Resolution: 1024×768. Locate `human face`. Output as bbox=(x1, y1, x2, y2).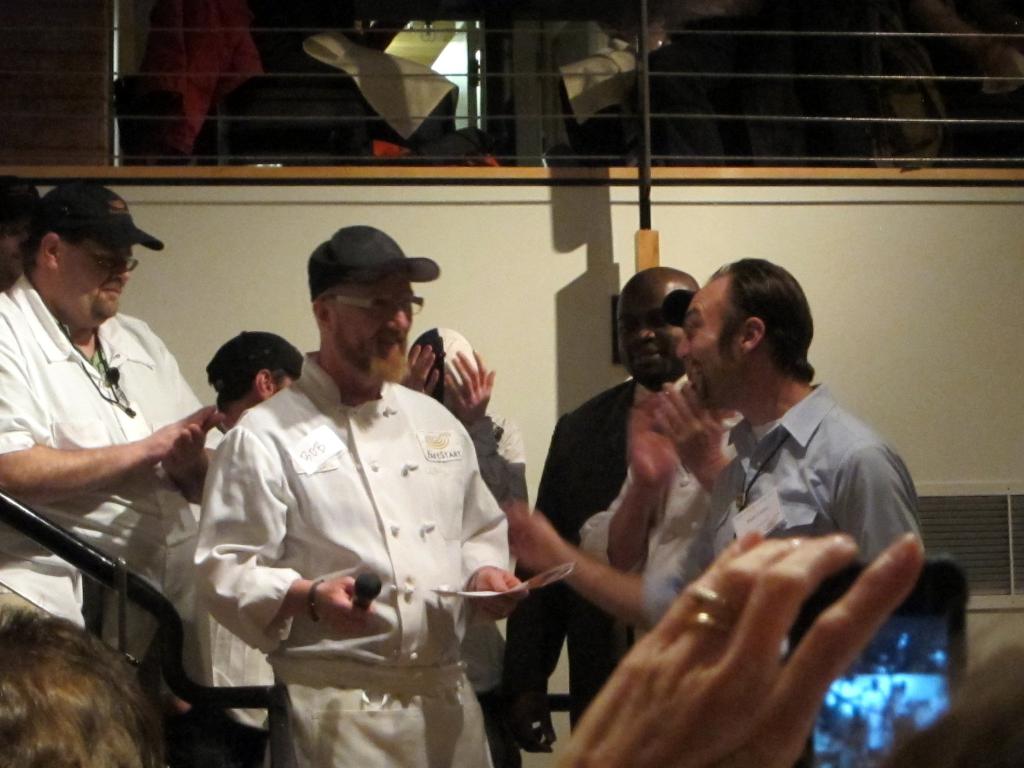
bbox=(273, 365, 294, 392).
